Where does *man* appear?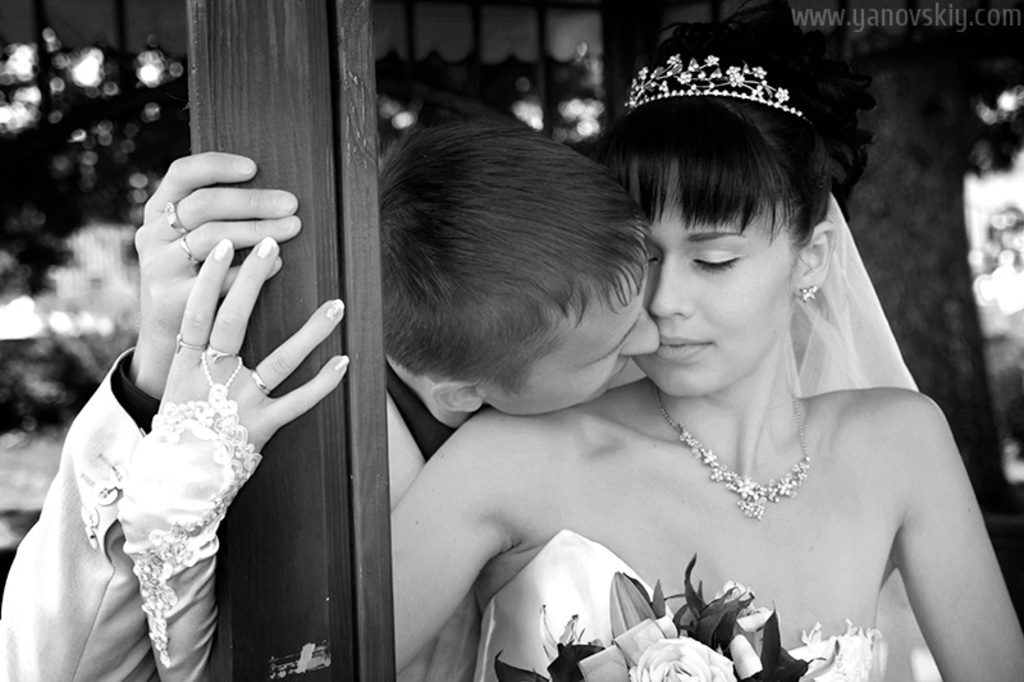
Appears at {"left": 0, "top": 113, "right": 663, "bottom": 681}.
